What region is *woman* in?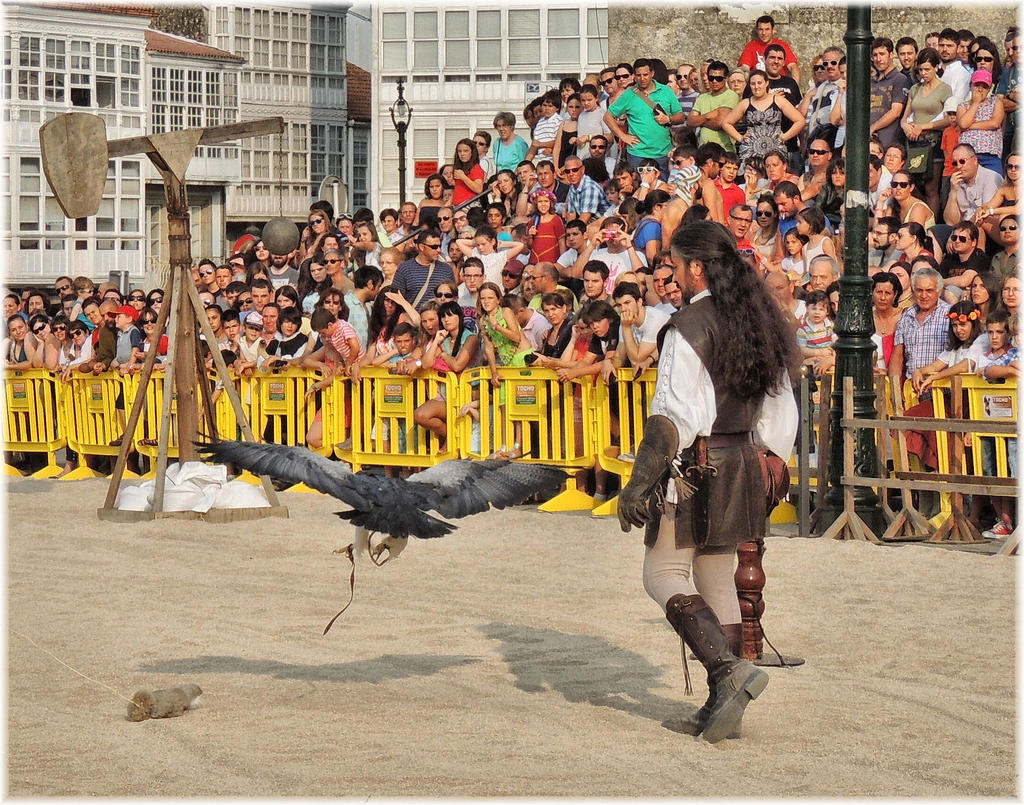
x1=253, y1=234, x2=271, y2=267.
